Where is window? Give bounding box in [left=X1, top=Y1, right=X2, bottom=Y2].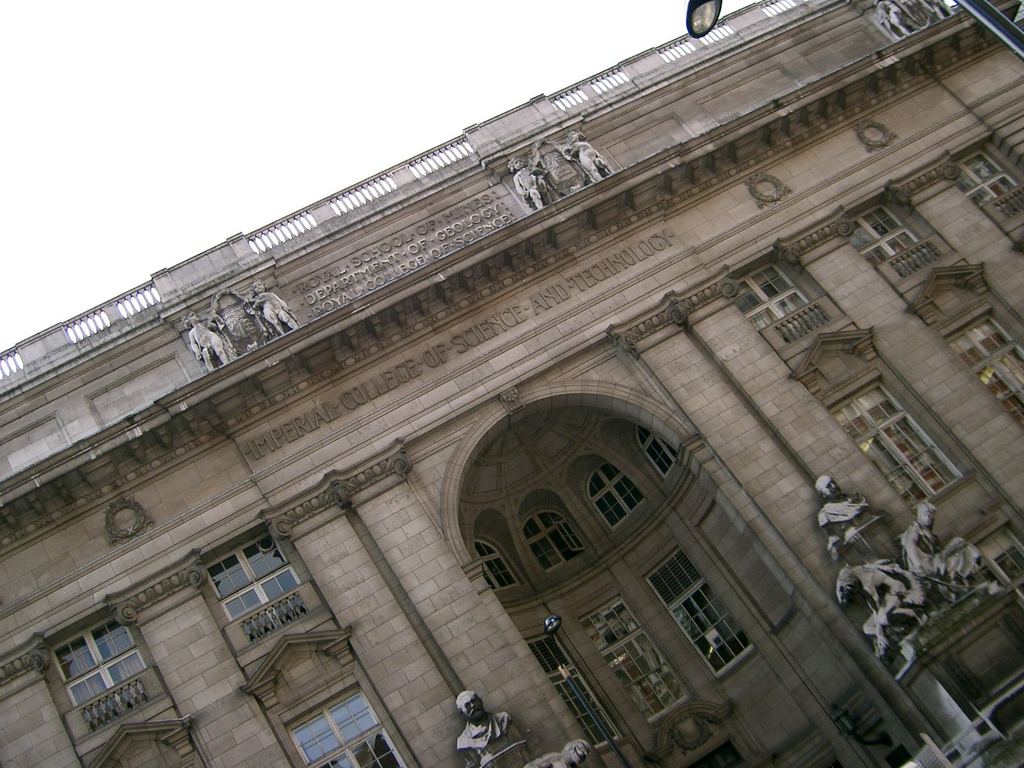
[left=838, top=198, right=916, bottom=267].
